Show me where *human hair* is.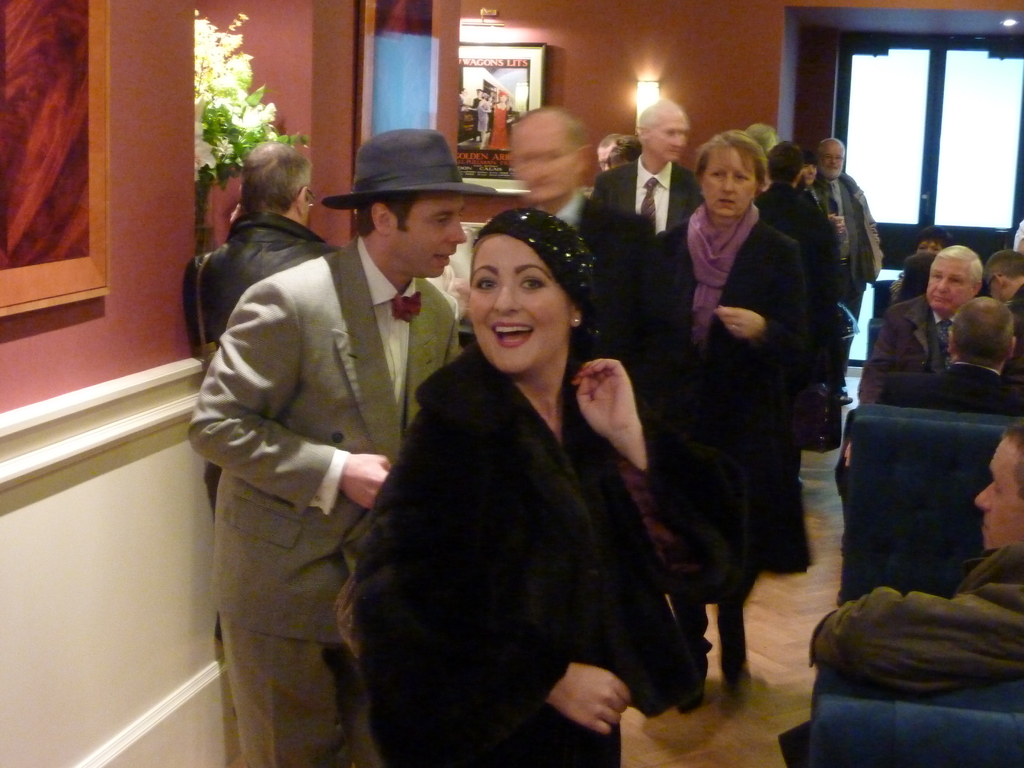
*human hair* is at BBox(768, 140, 803, 184).
